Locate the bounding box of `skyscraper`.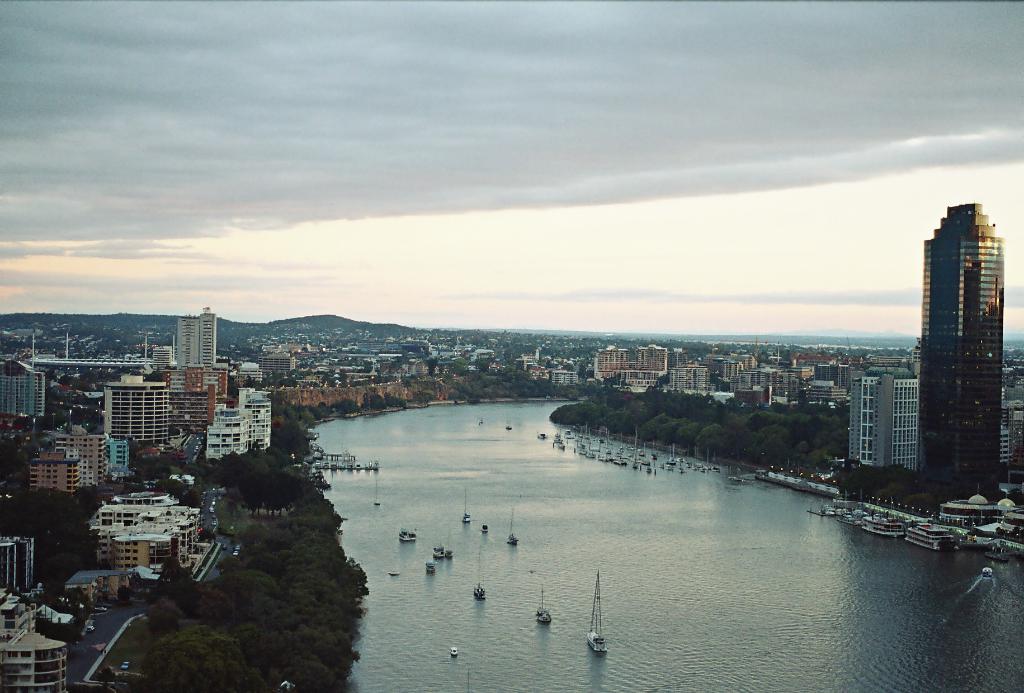
Bounding box: select_region(916, 198, 1001, 497).
